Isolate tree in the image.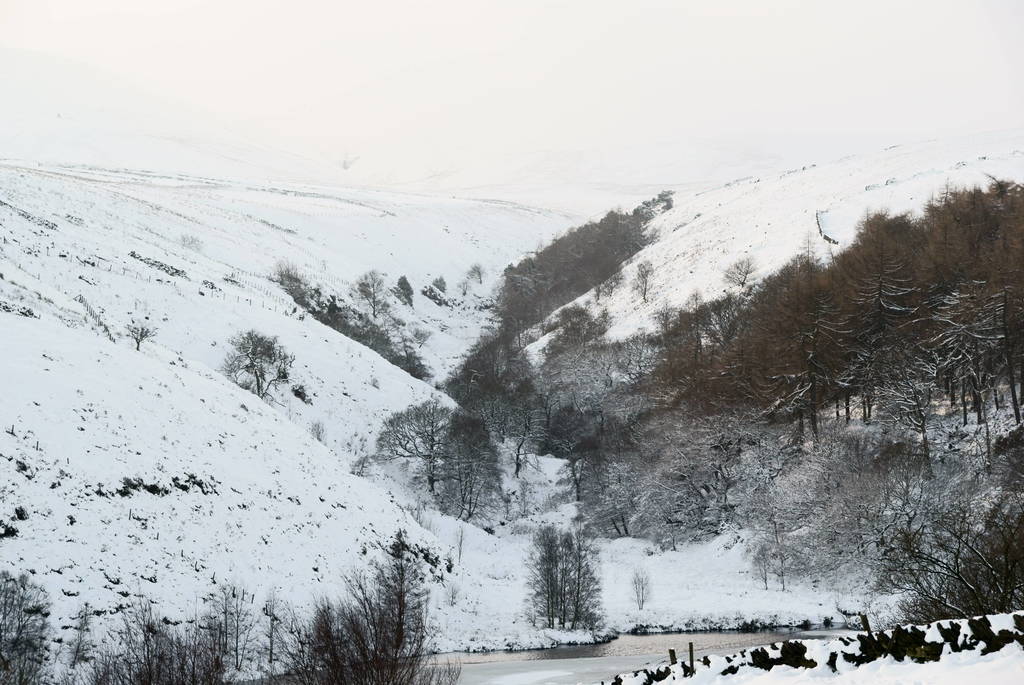
Isolated region: (834, 237, 911, 432).
